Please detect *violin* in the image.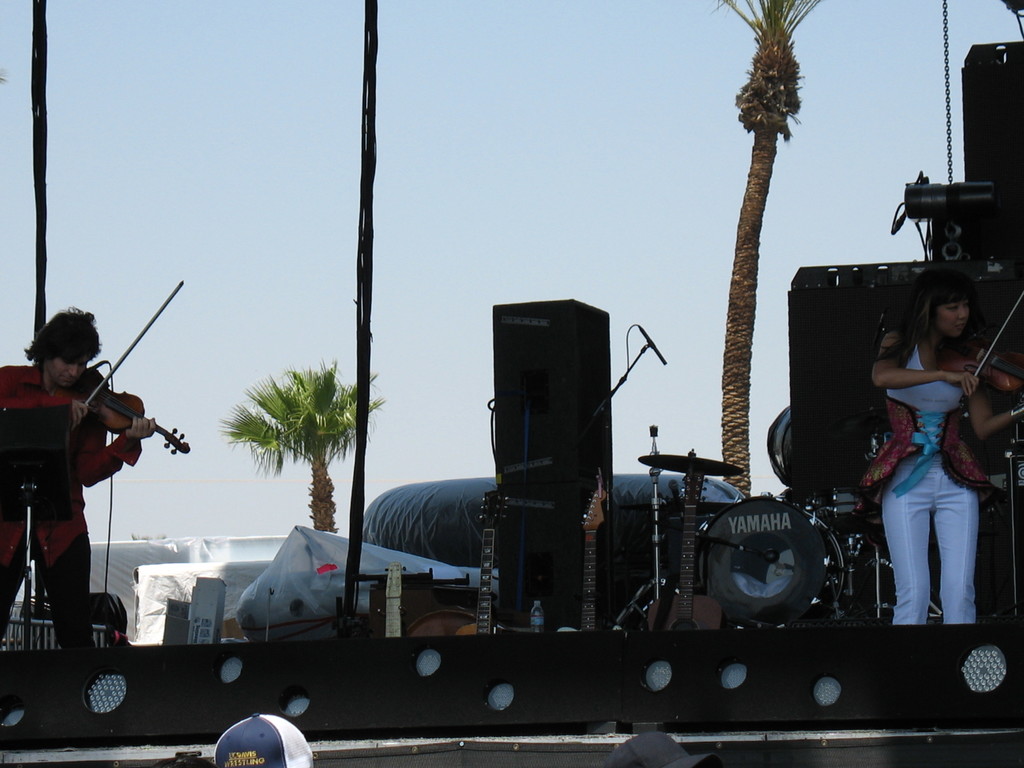
region(934, 287, 1023, 410).
